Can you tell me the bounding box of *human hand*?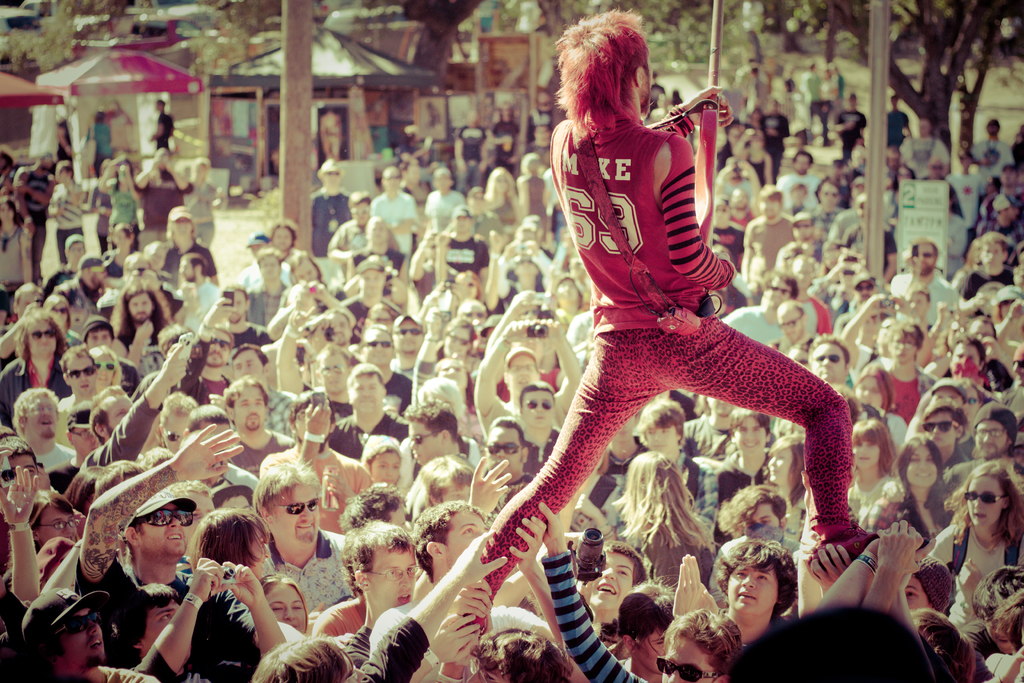
(x1=420, y1=226, x2=434, y2=244).
